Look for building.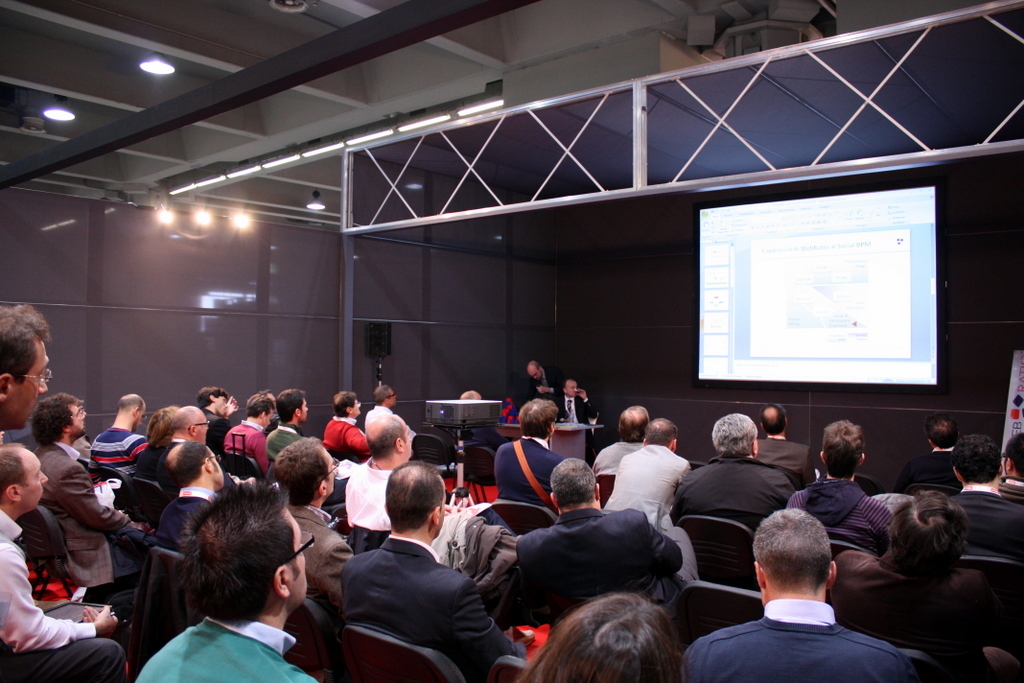
Found: {"x1": 0, "y1": 0, "x2": 1023, "y2": 488}.
